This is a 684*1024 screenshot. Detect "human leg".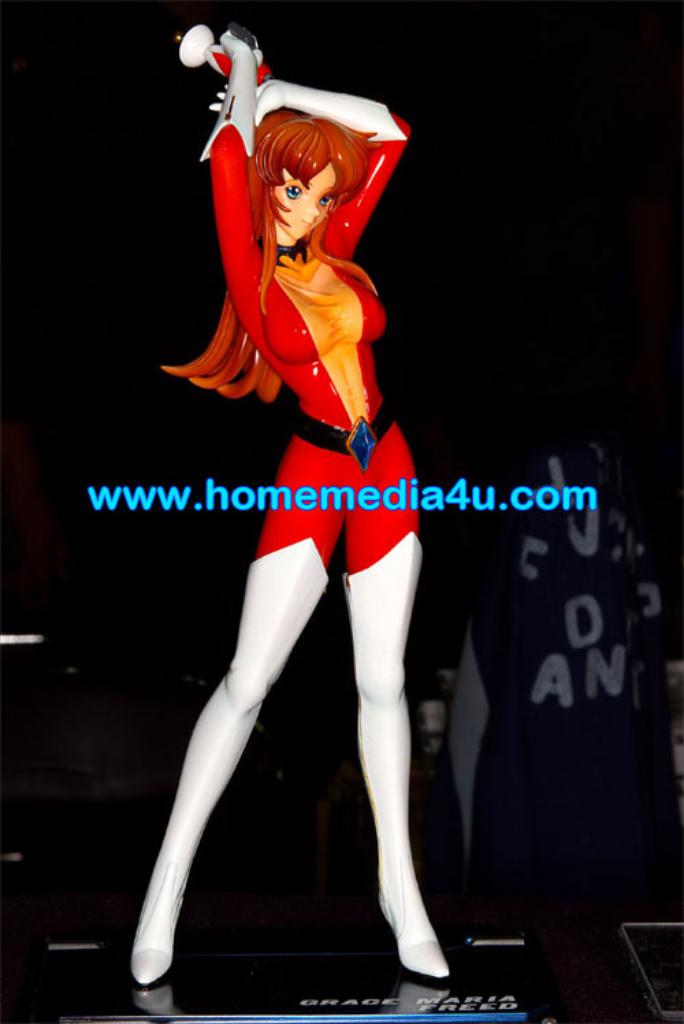
region(120, 457, 342, 1013).
